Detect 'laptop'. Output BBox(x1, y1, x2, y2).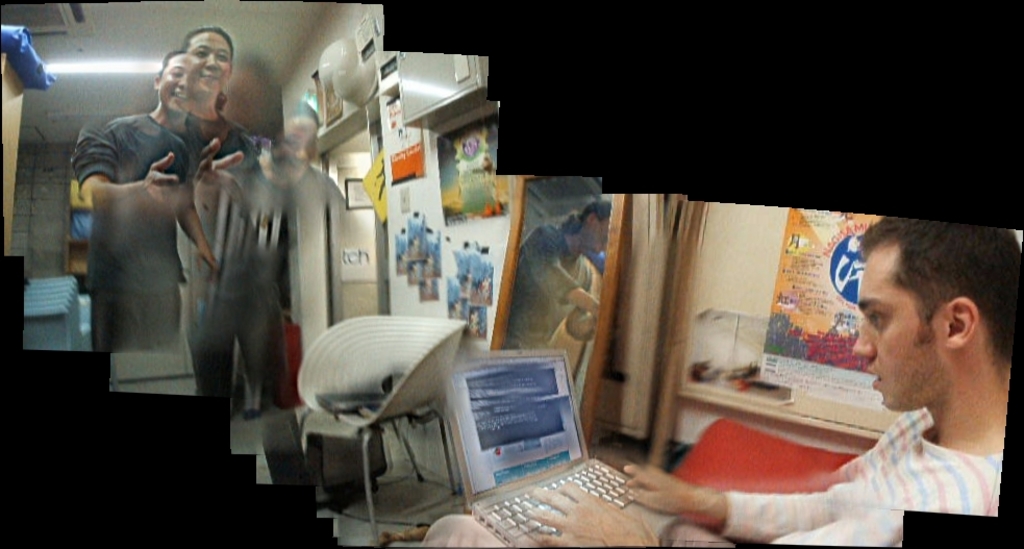
BBox(449, 335, 645, 547).
